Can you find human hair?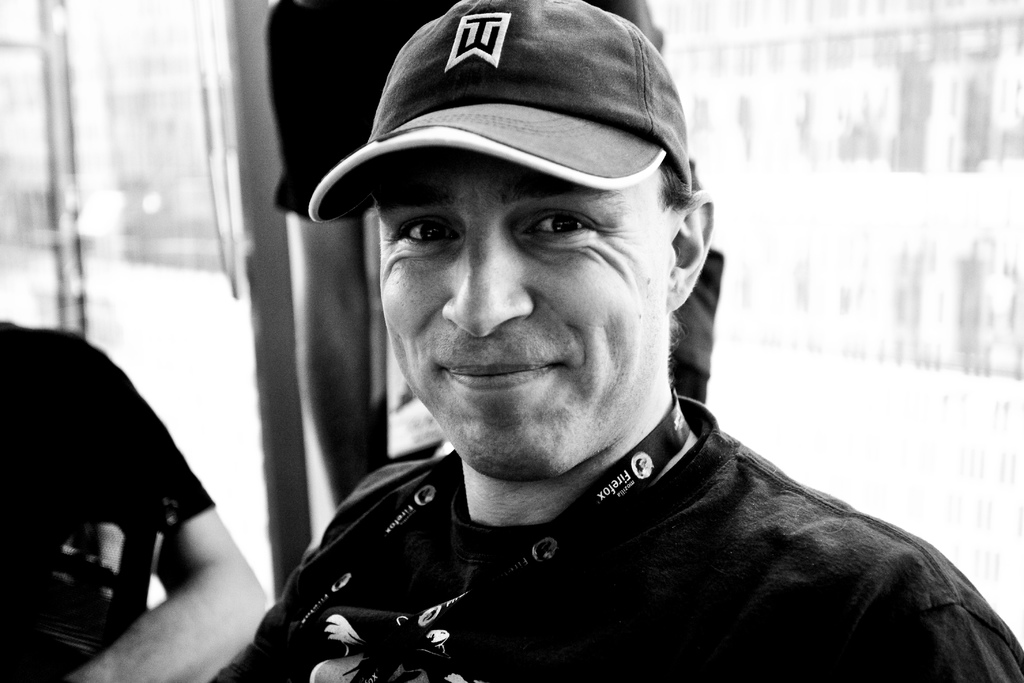
Yes, bounding box: bbox(658, 165, 698, 210).
